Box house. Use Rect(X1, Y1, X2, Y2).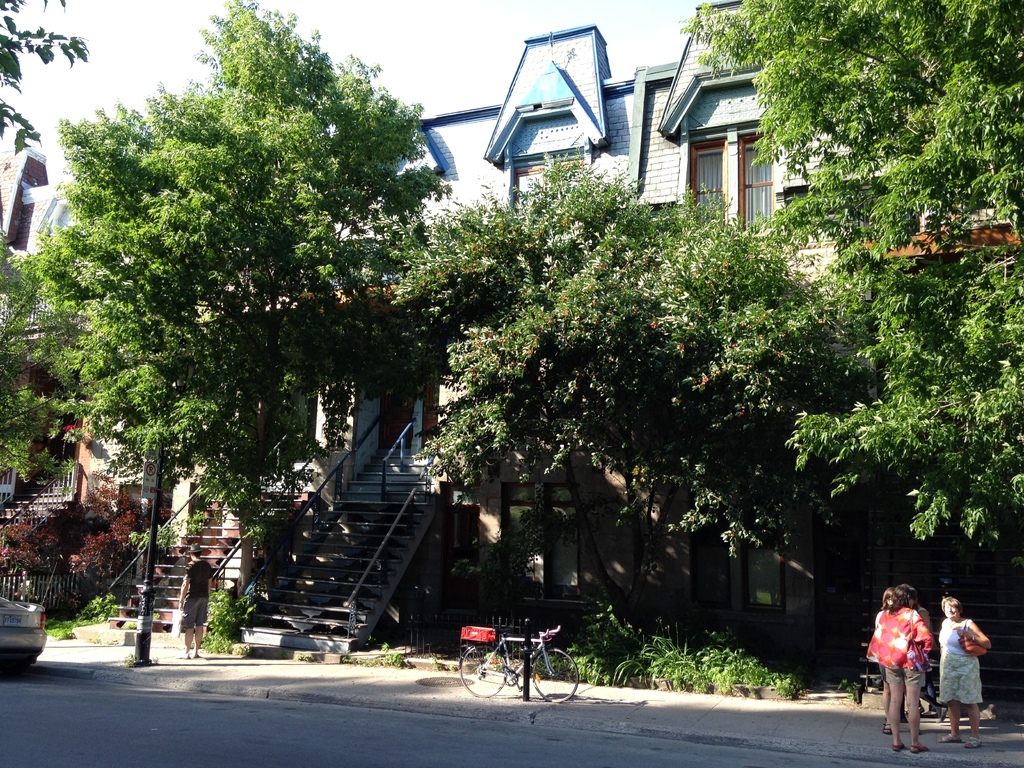
Rect(658, 0, 1023, 295).
